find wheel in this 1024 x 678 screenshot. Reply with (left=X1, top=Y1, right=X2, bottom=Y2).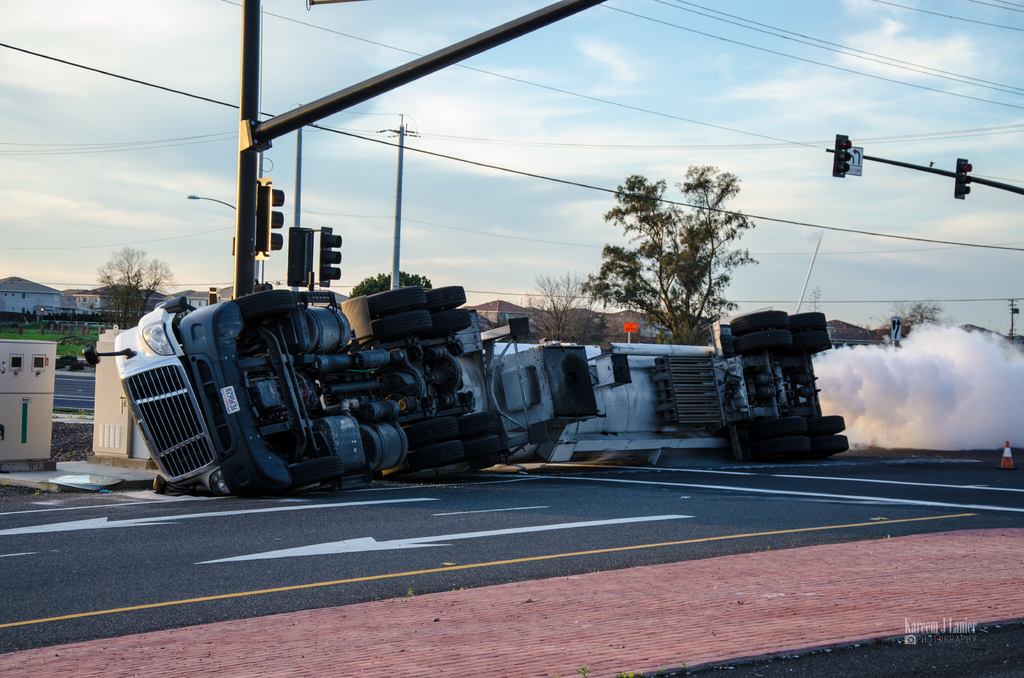
(left=458, top=414, right=497, bottom=435).
